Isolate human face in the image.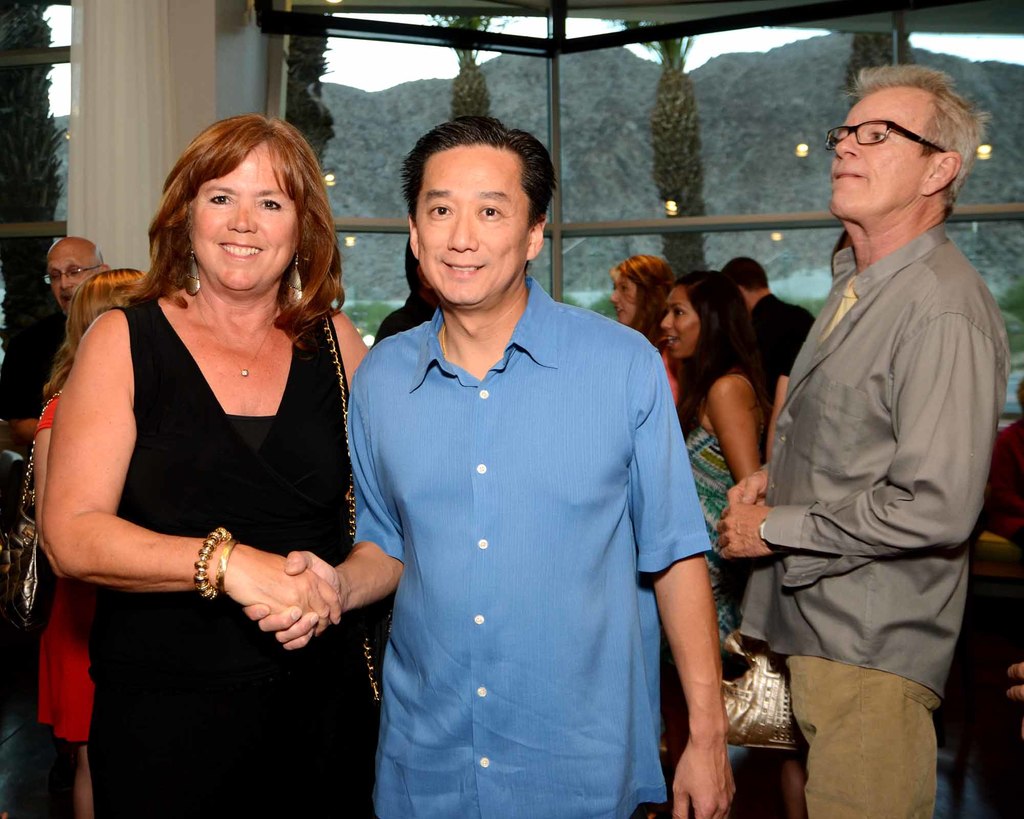
Isolated region: detection(829, 86, 925, 222).
